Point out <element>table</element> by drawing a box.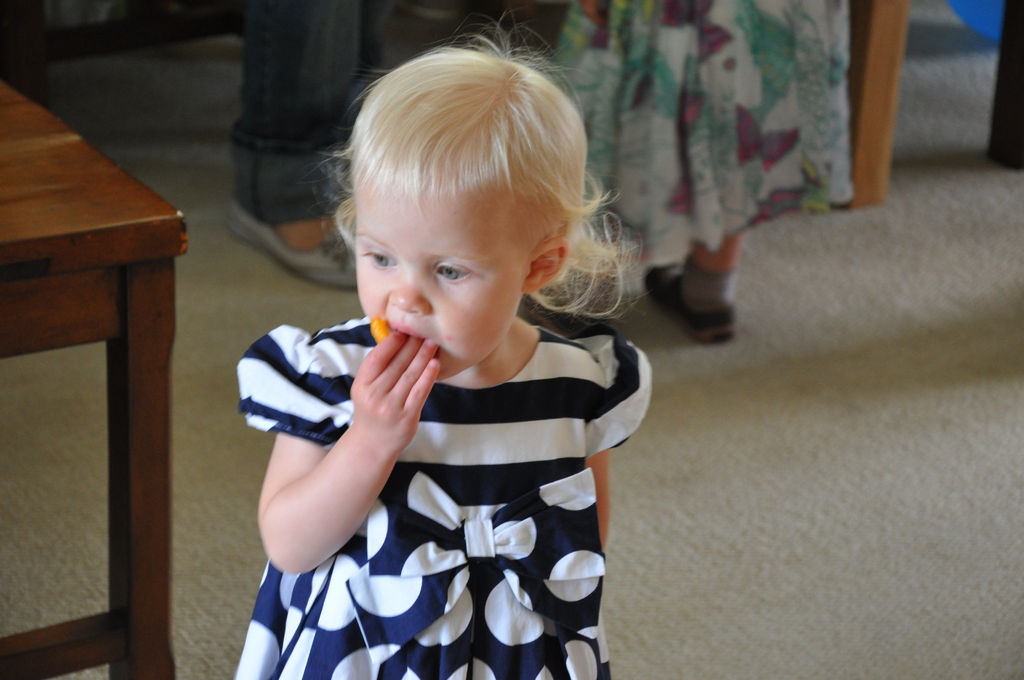
[left=834, top=0, right=891, bottom=207].
